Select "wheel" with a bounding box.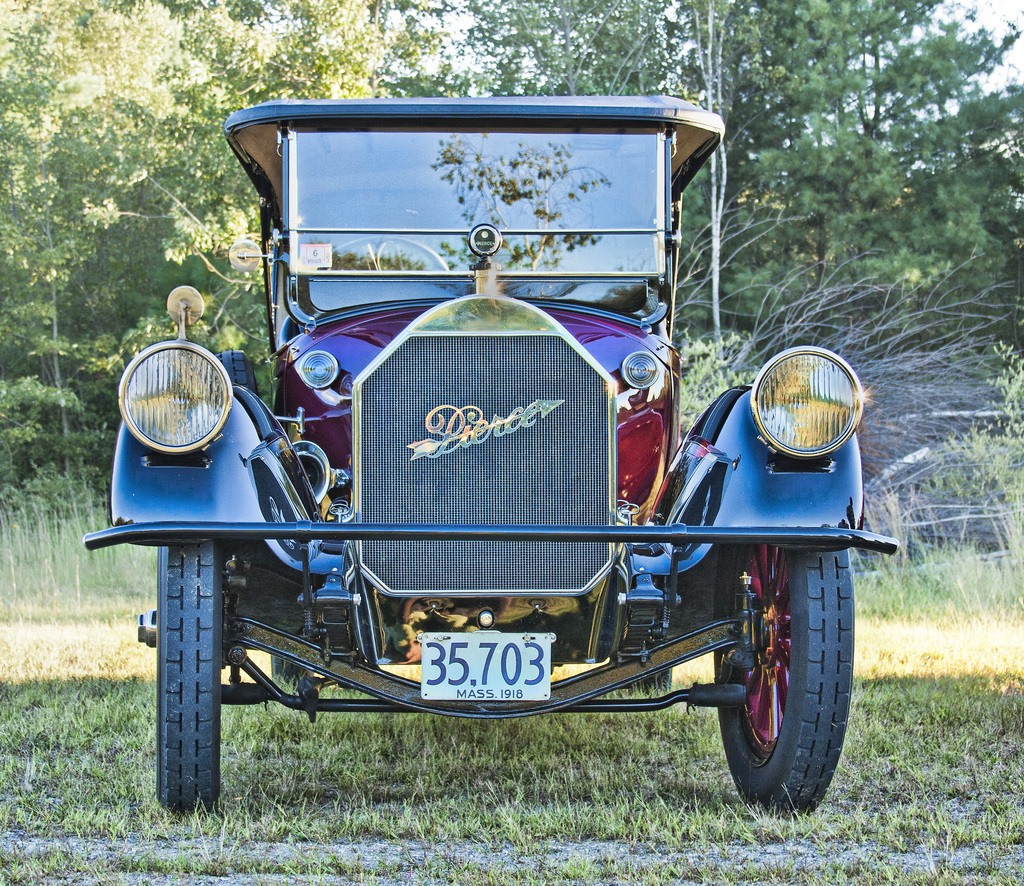
x1=724 y1=544 x2=853 y2=812.
